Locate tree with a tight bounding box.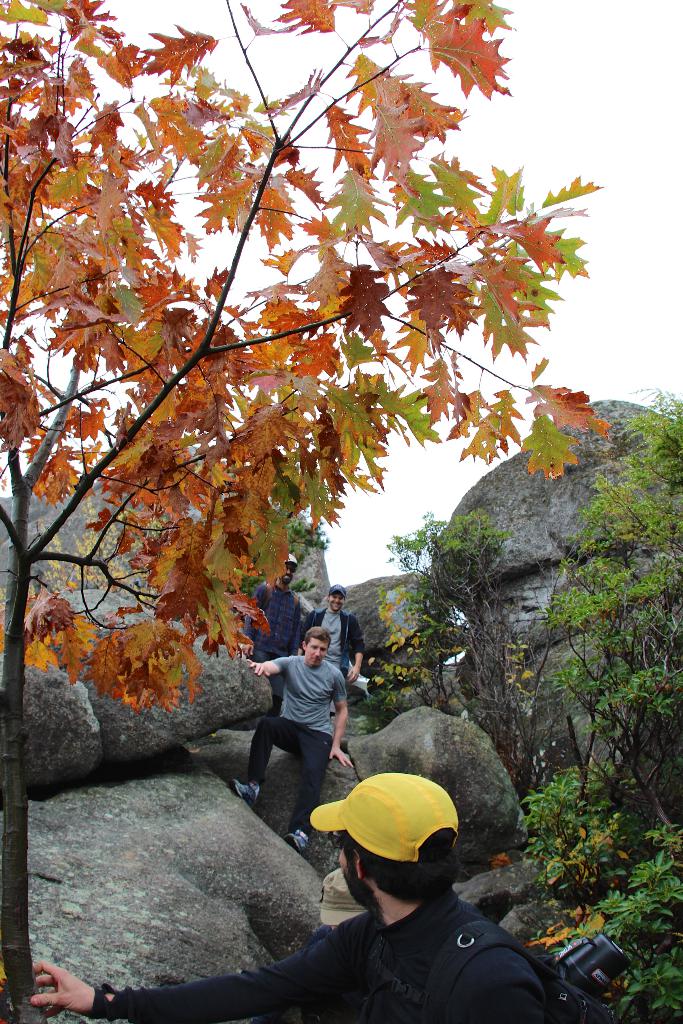
(523,378,682,1020).
